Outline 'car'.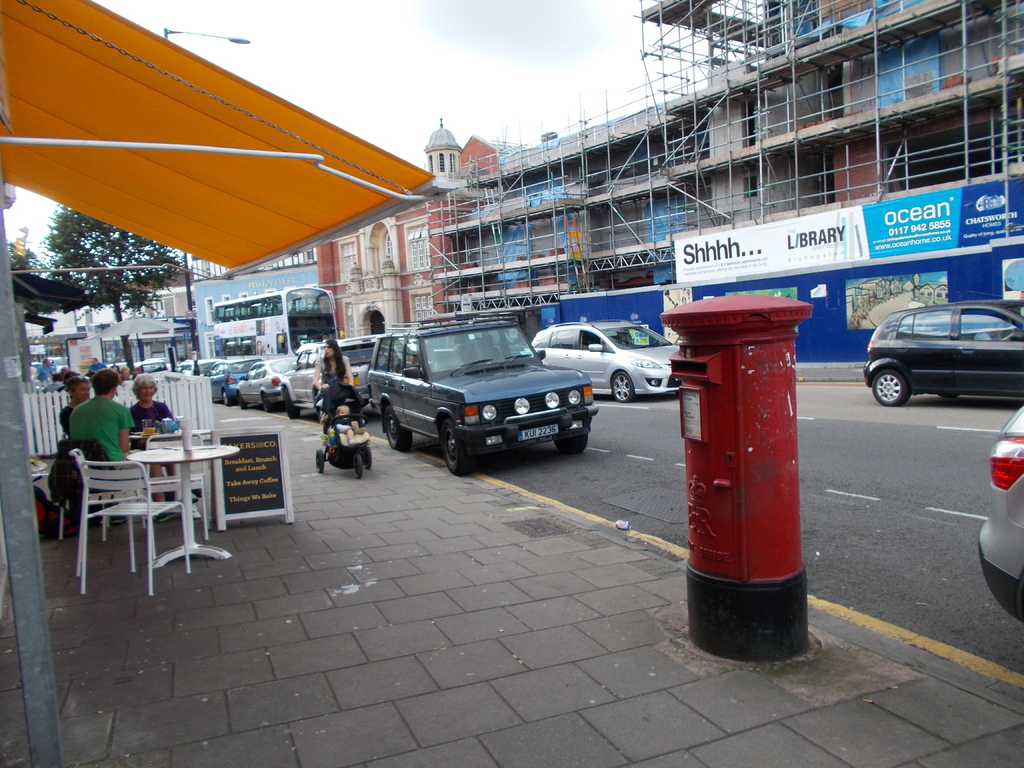
Outline: (282,335,378,410).
